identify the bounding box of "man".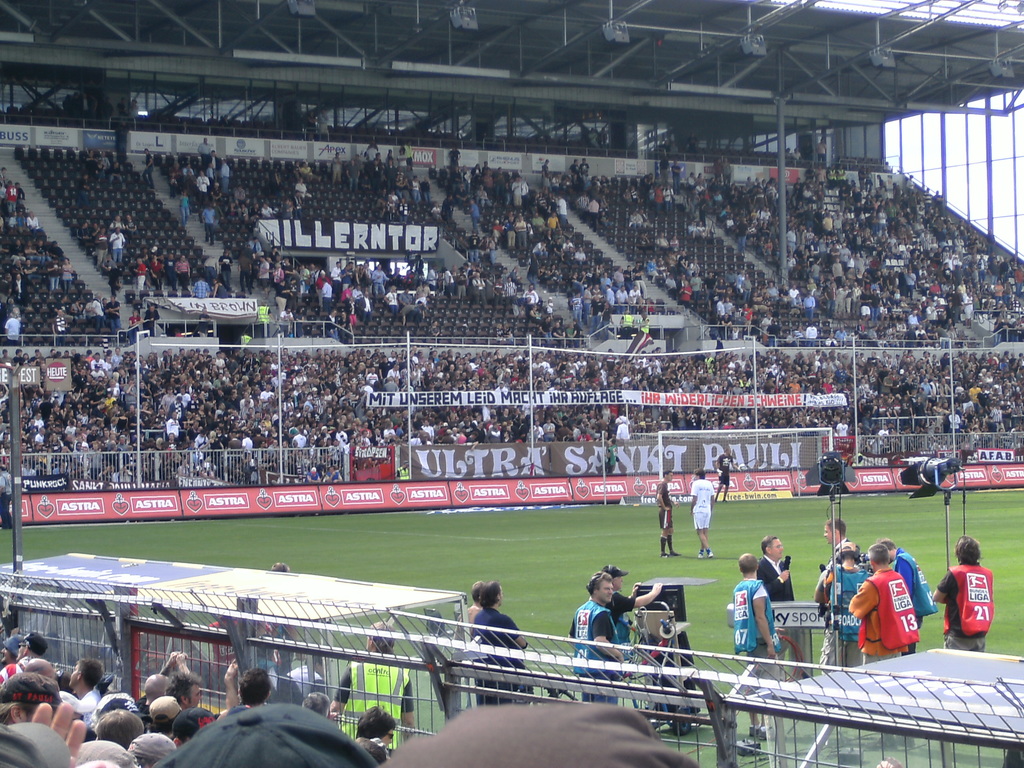
crop(10, 271, 29, 305).
